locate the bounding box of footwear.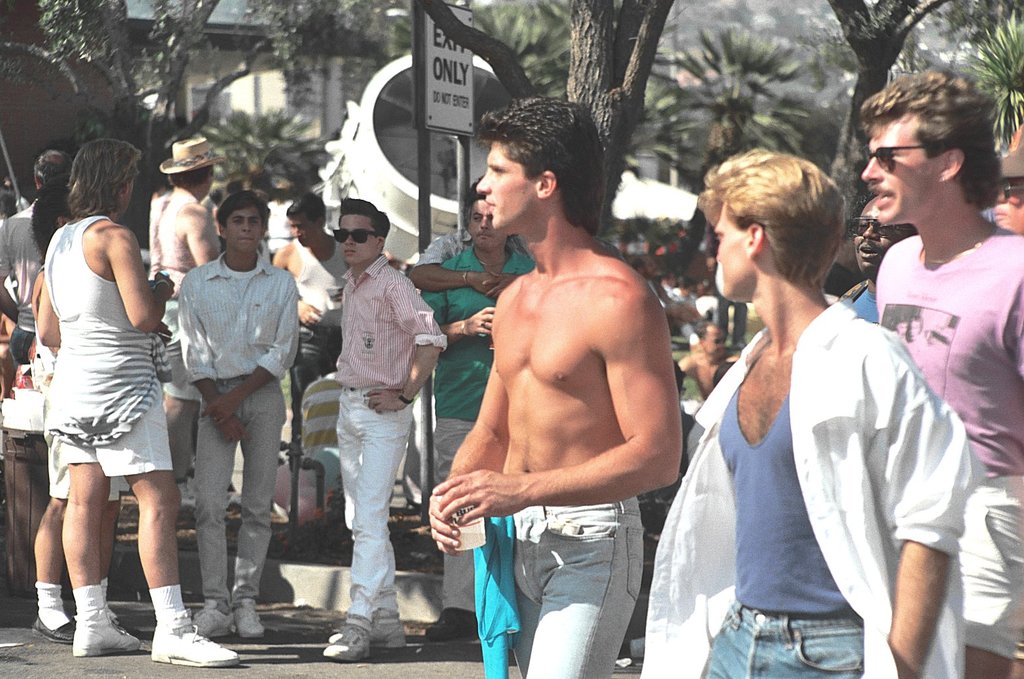
Bounding box: 230,593,268,637.
